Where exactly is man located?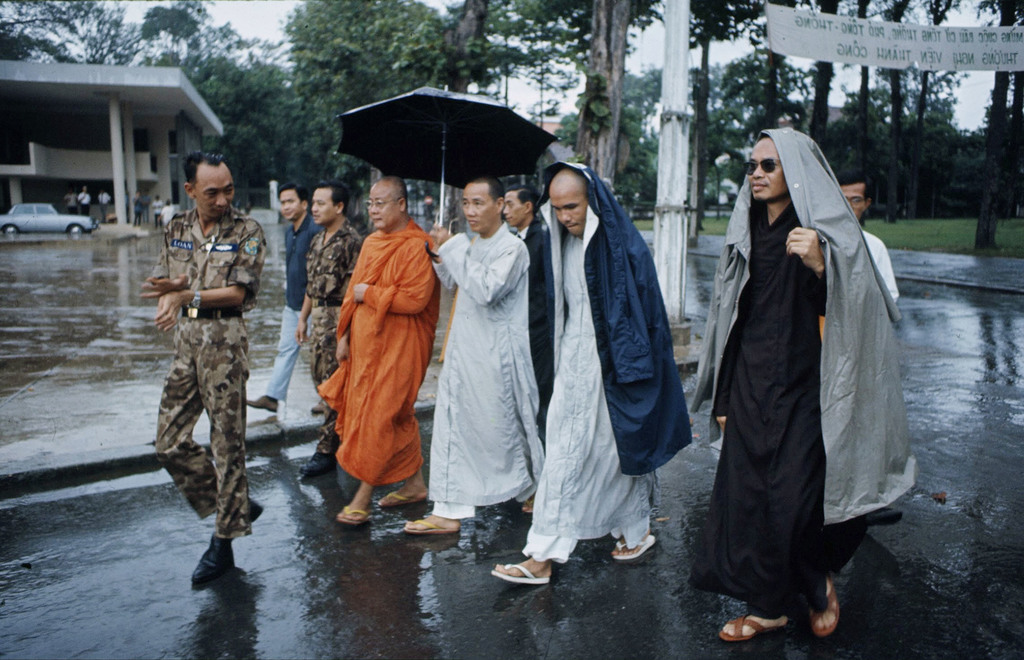
Its bounding box is (488, 160, 690, 588).
